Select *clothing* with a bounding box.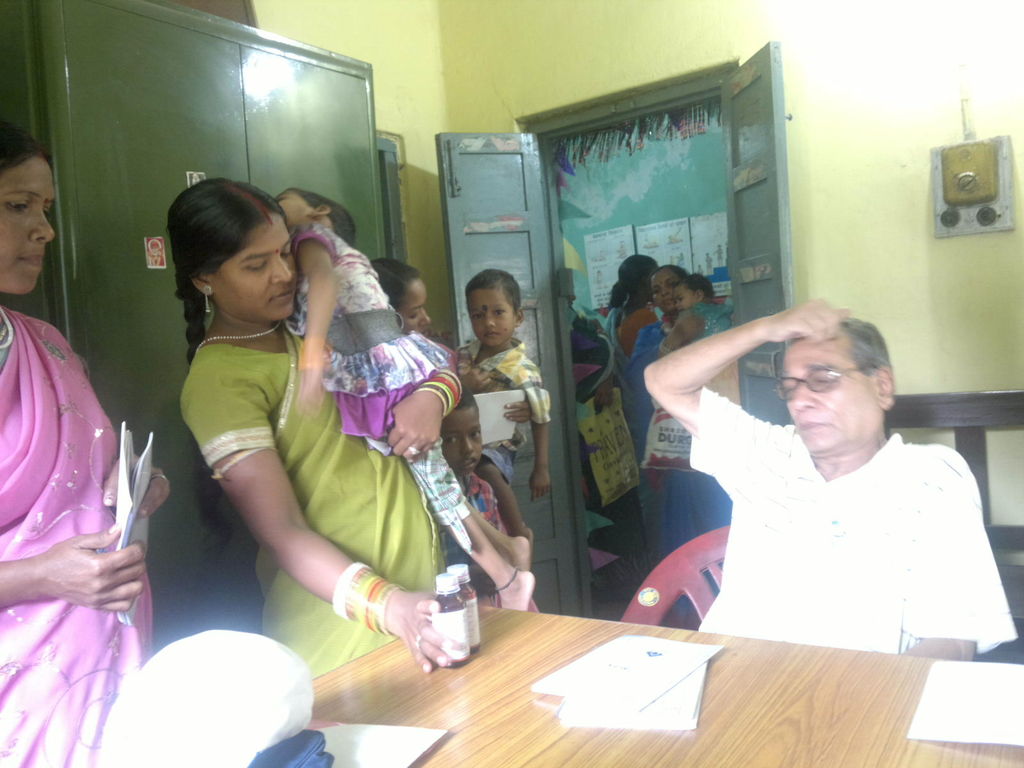
box(643, 360, 1002, 675).
